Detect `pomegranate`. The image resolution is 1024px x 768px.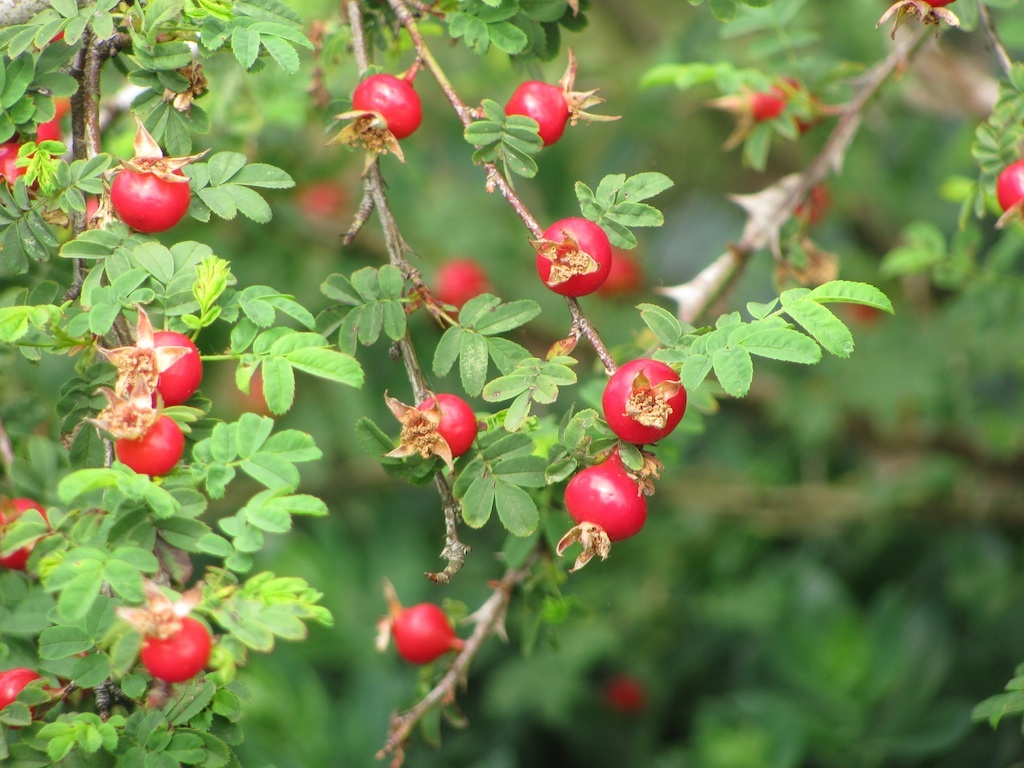
x1=79 y1=383 x2=185 y2=478.
